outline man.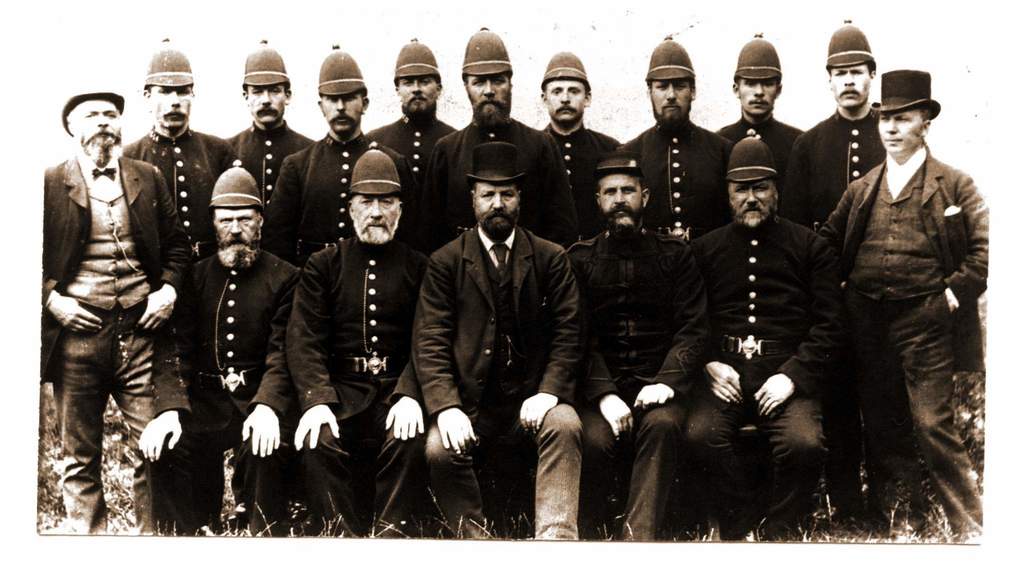
Outline: locate(778, 14, 888, 241).
